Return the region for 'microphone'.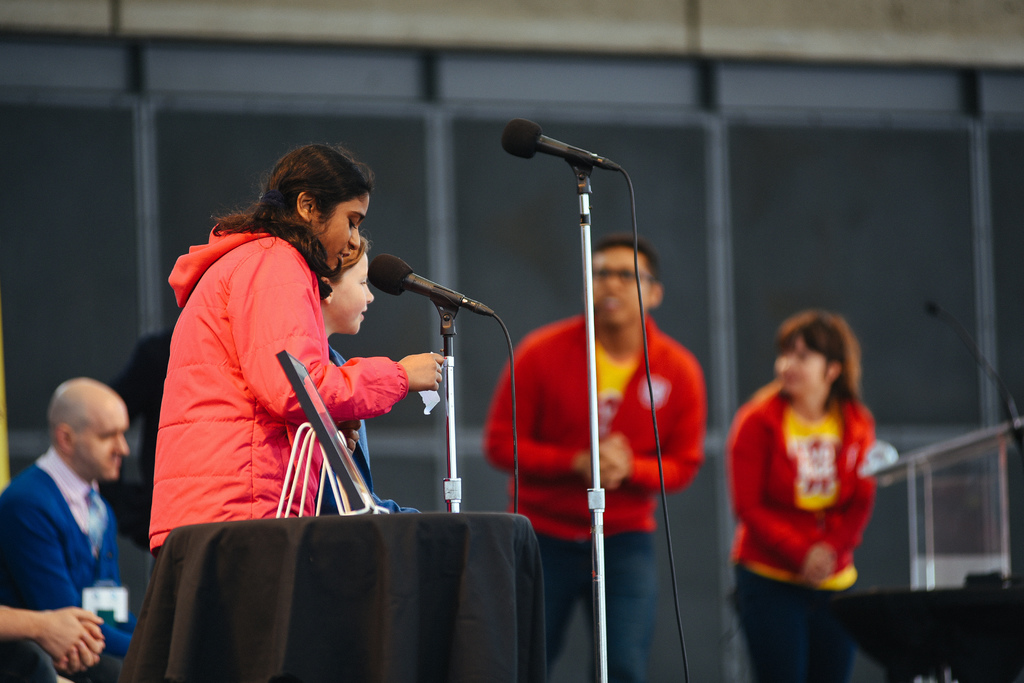
rect(501, 120, 620, 166).
